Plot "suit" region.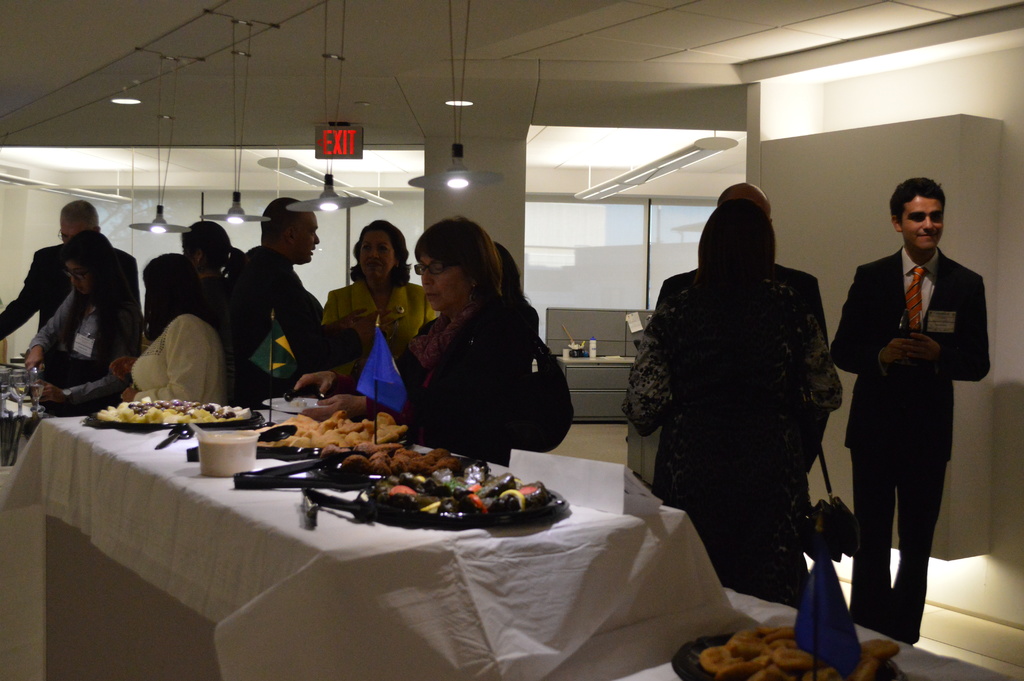
Plotted at 0/242/145/349.
